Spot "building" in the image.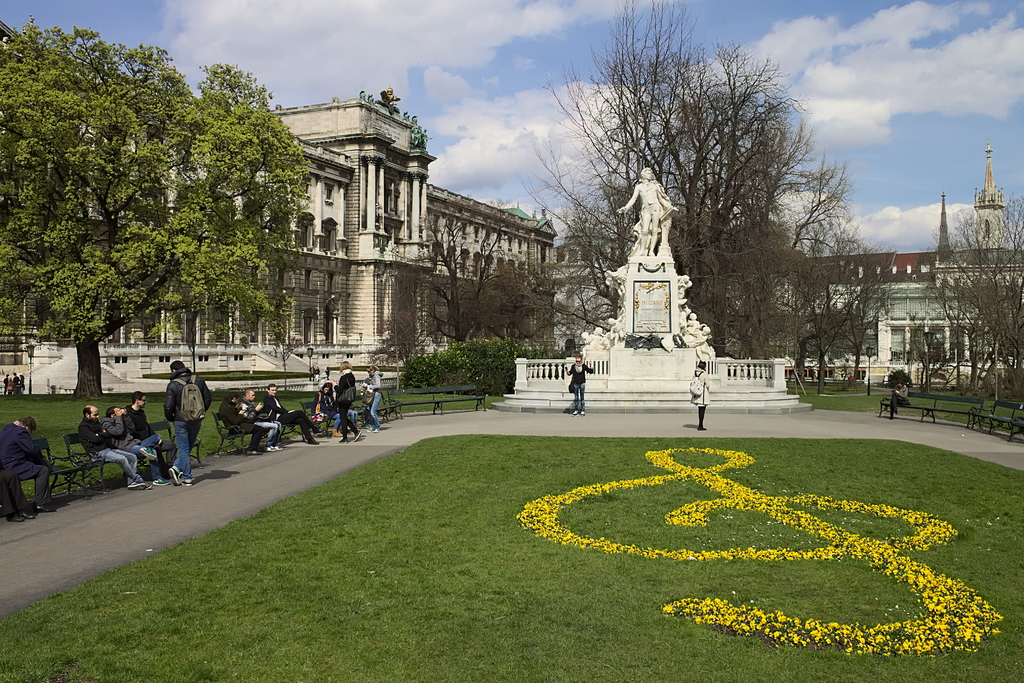
"building" found at l=3, t=88, r=1023, b=383.
